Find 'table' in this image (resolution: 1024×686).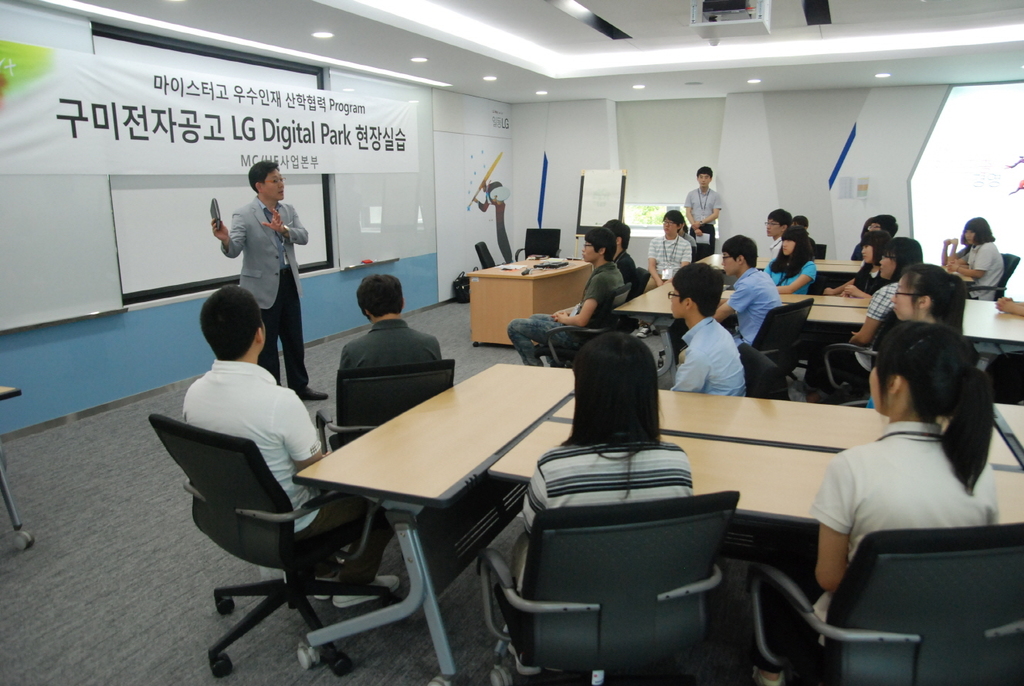
(left=992, top=405, right=1023, bottom=467).
